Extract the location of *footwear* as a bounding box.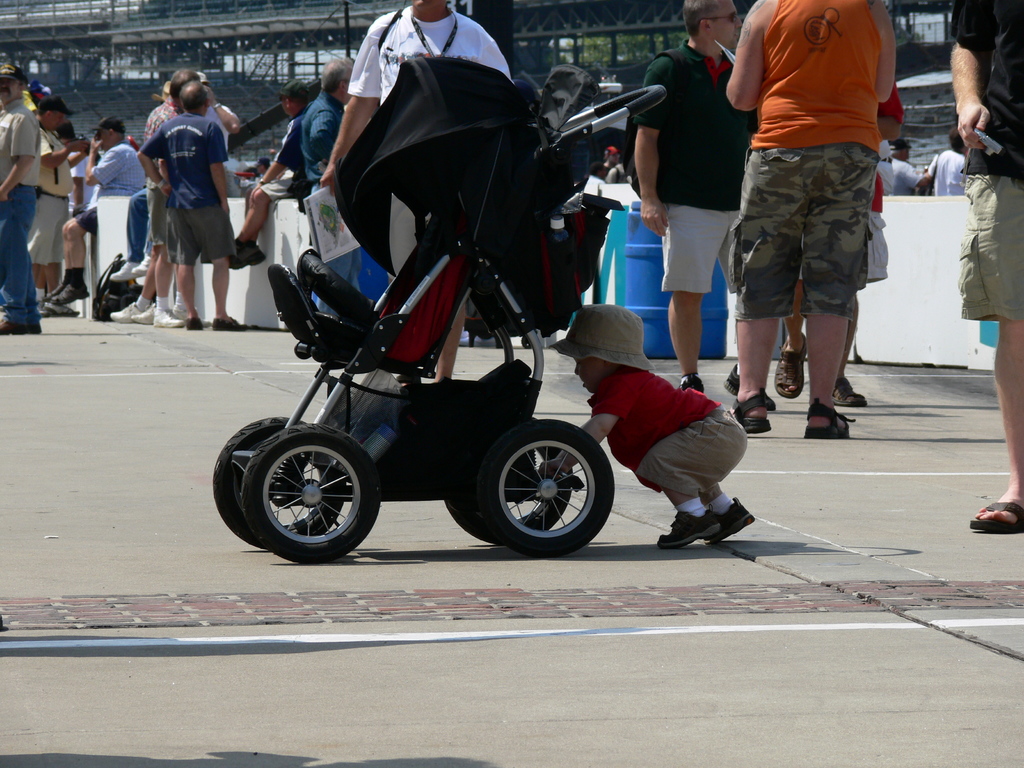
BBox(723, 362, 773, 410).
